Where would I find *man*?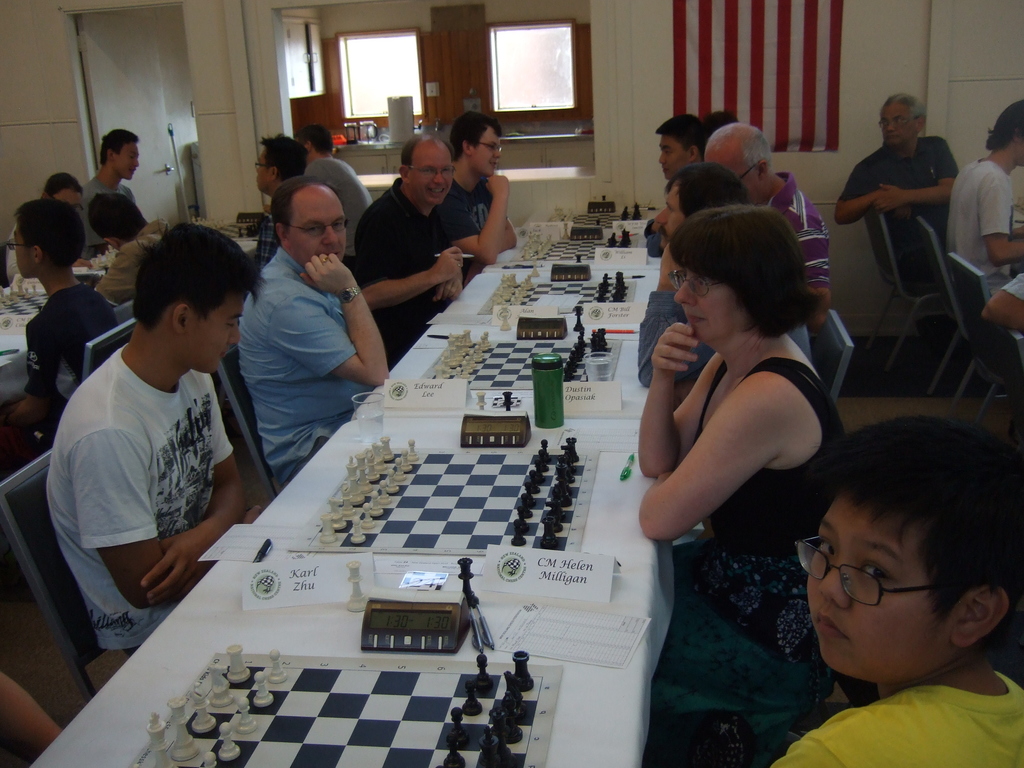
At BBox(8, 197, 117, 452).
